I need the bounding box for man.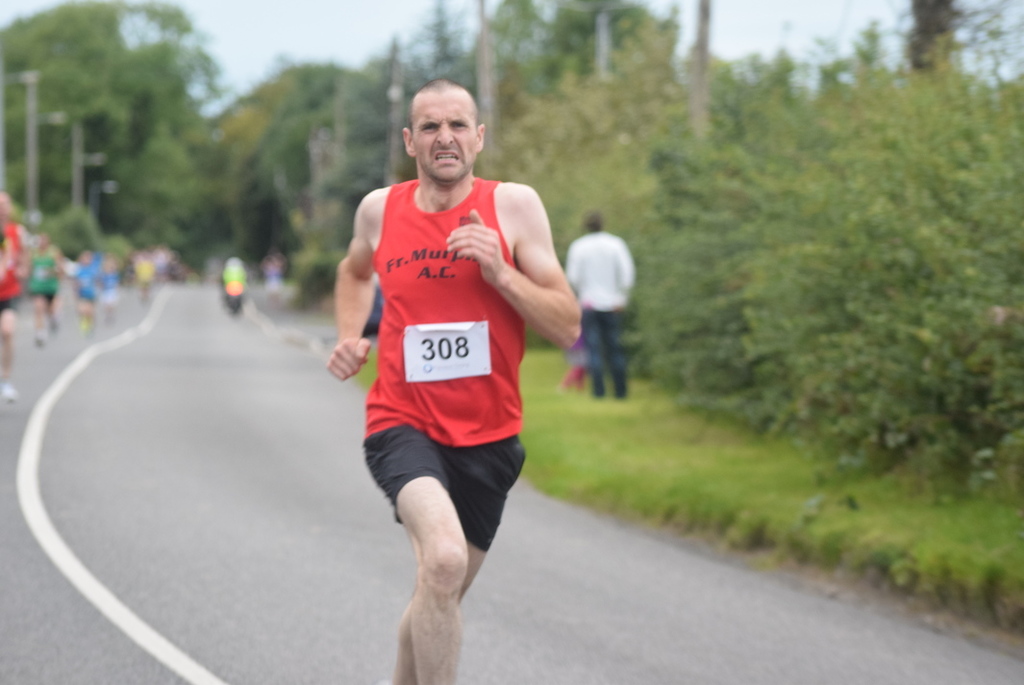
Here it is: region(322, 70, 575, 684).
